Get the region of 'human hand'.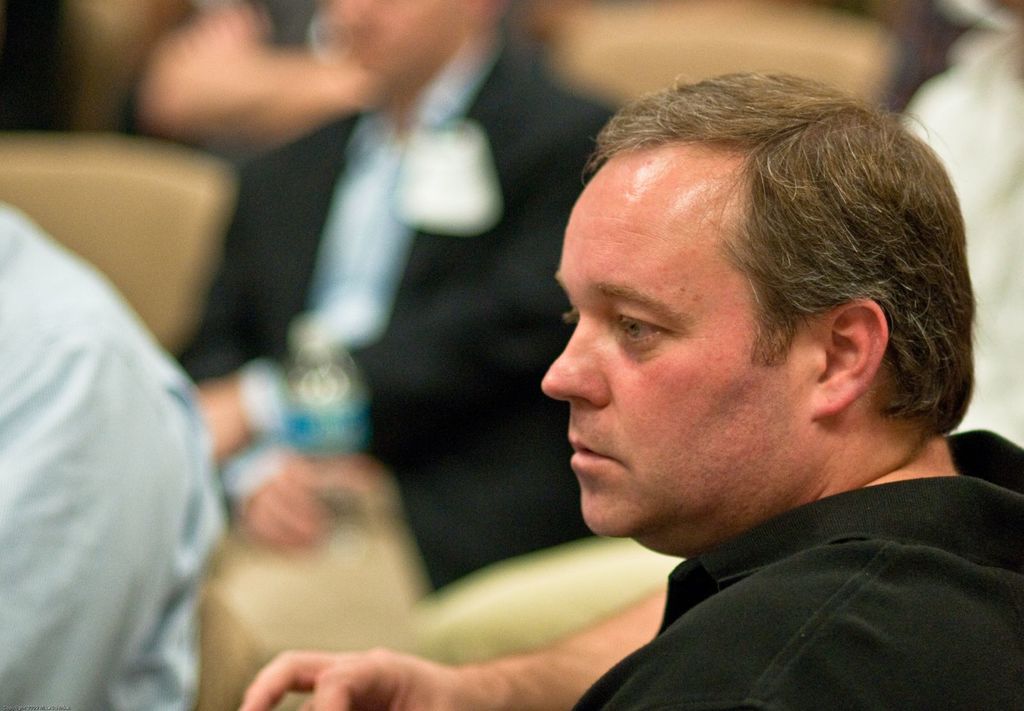
[236,454,333,552].
